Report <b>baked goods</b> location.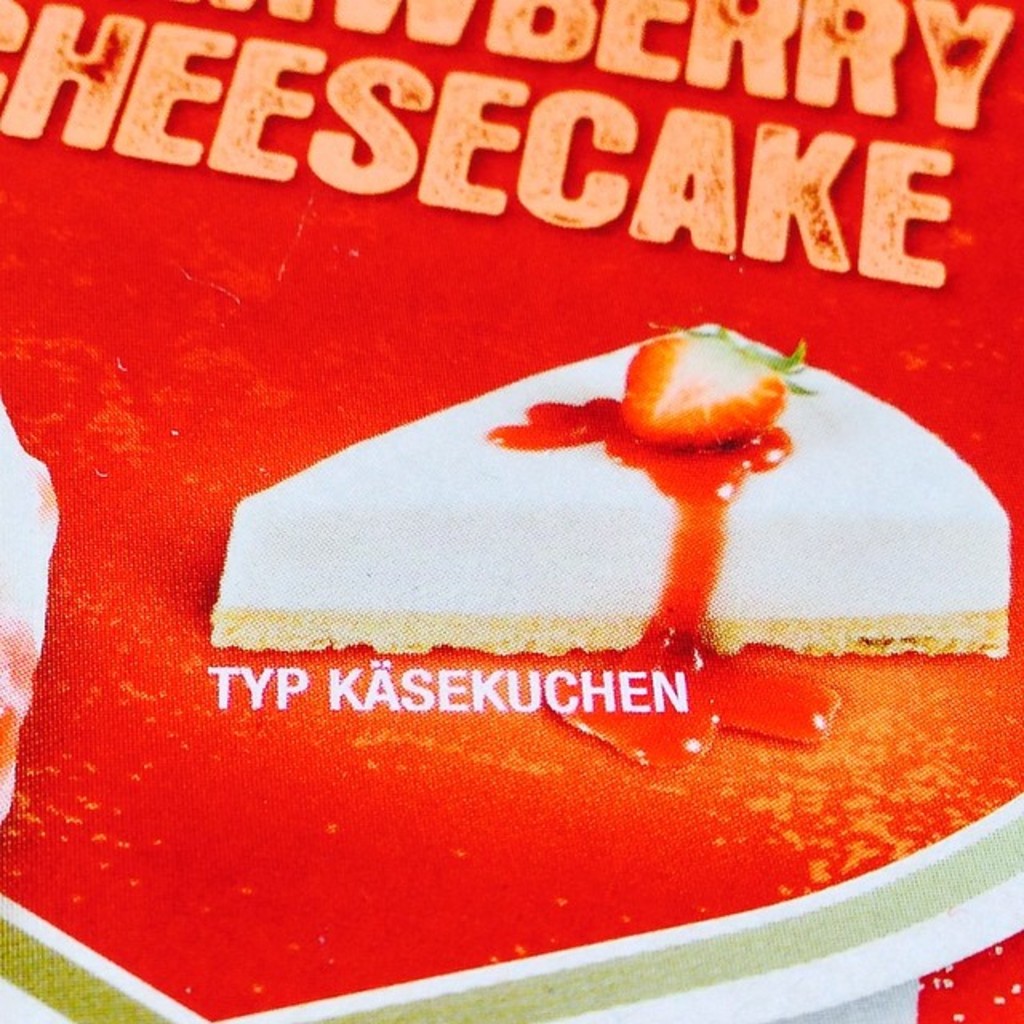
Report: {"left": 198, "top": 317, "right": 1013, "bottom": 658}.
